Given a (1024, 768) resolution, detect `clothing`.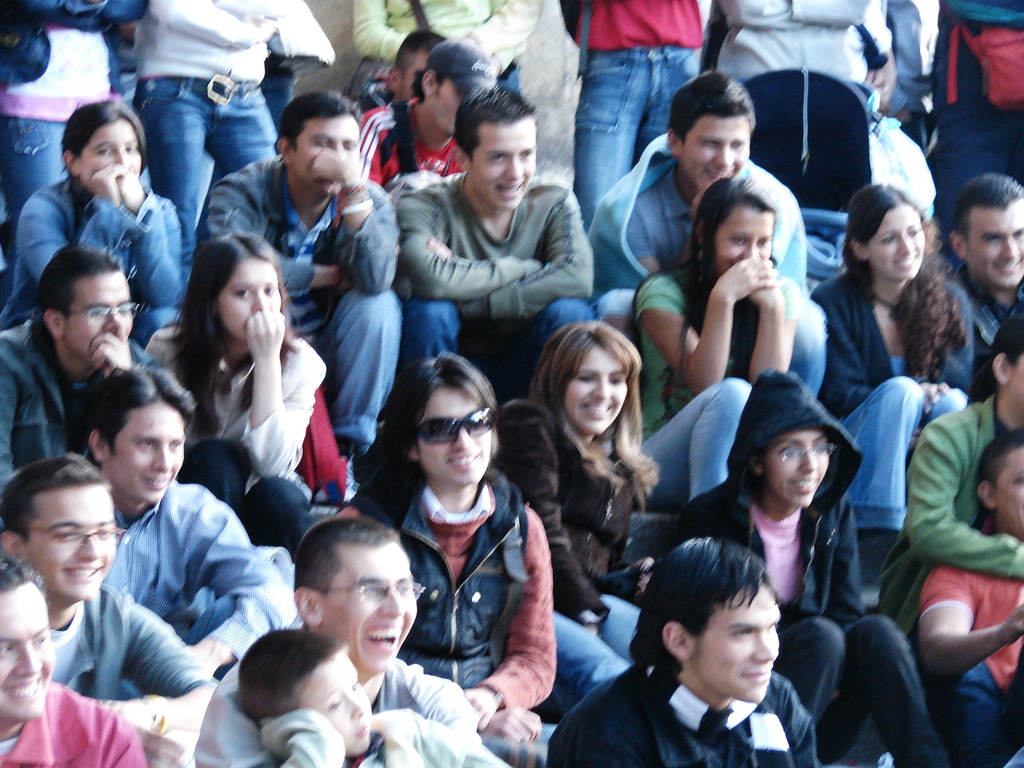
(709, 1, 876, 93).
